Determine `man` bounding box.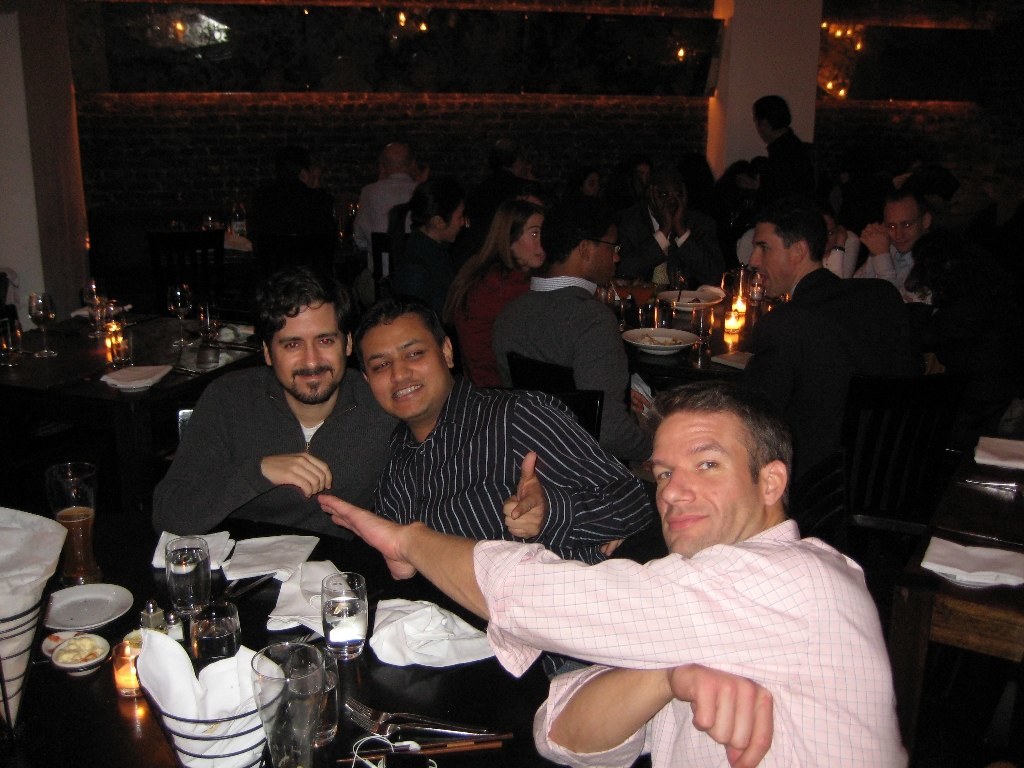
Determined: 746/94/823/204.
